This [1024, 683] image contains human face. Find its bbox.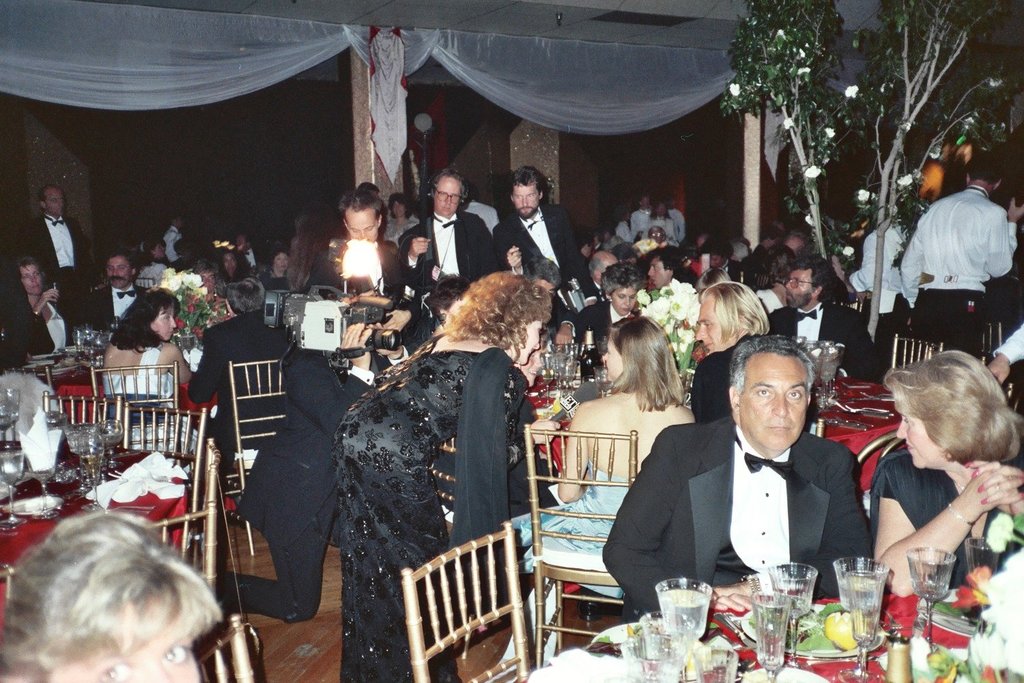
box(20, 266, 48, 297).
